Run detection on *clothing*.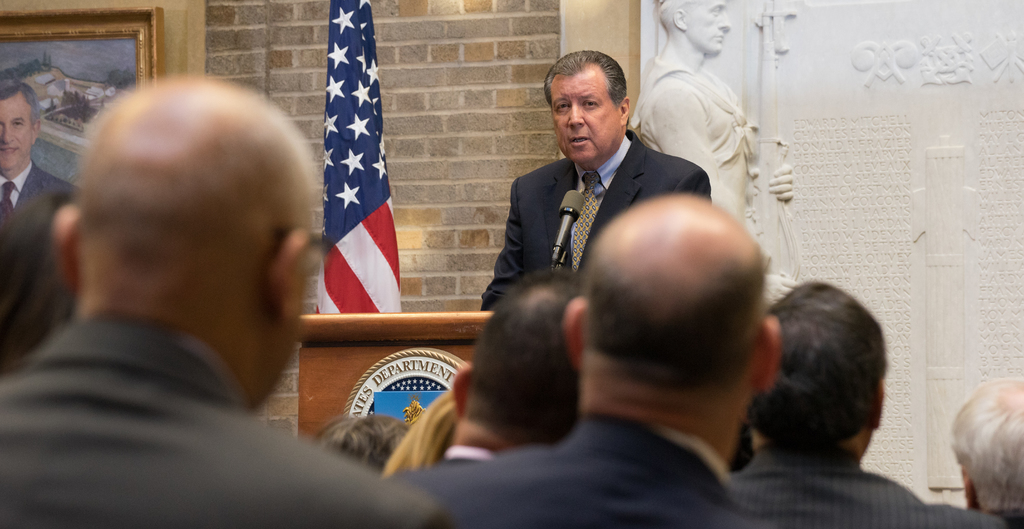
Result: [left=728, top=443, right=1010, bottom=528].
